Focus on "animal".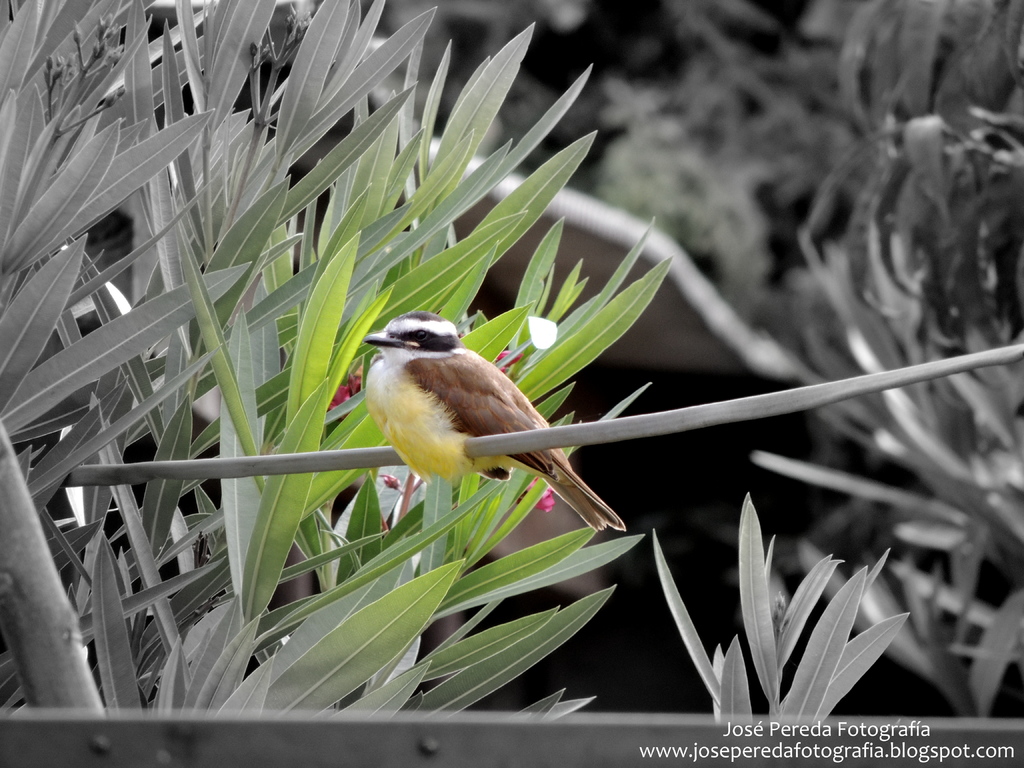
Focused at left=362, top=306, right=633, bottom=536.
